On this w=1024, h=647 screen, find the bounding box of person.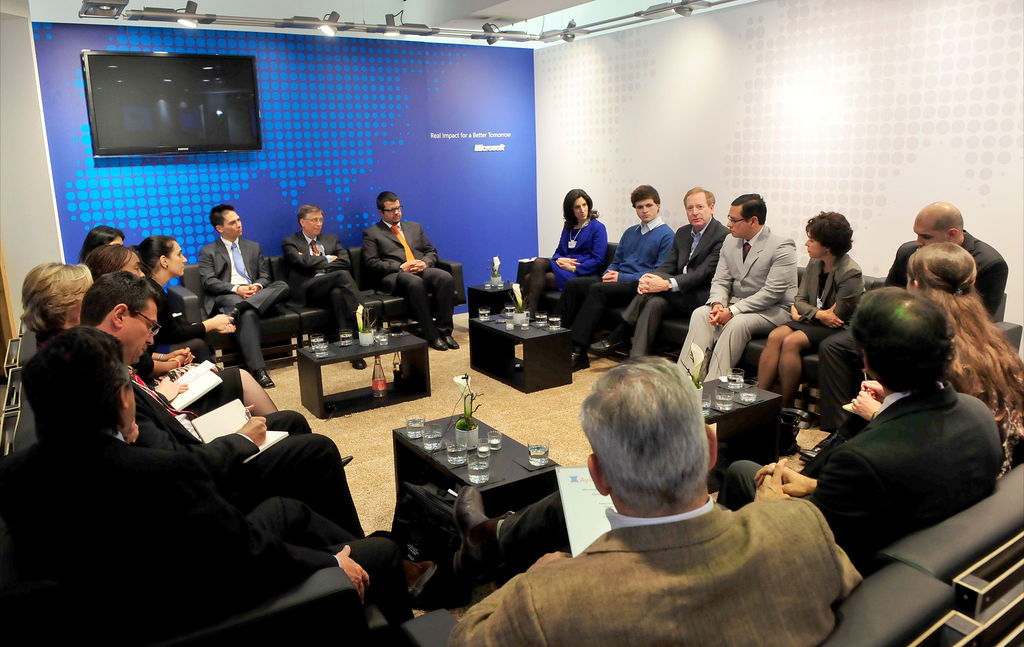
Bounding box: {"x1": 198, "y1": 204, "x2": 272, "y2": 364}.
